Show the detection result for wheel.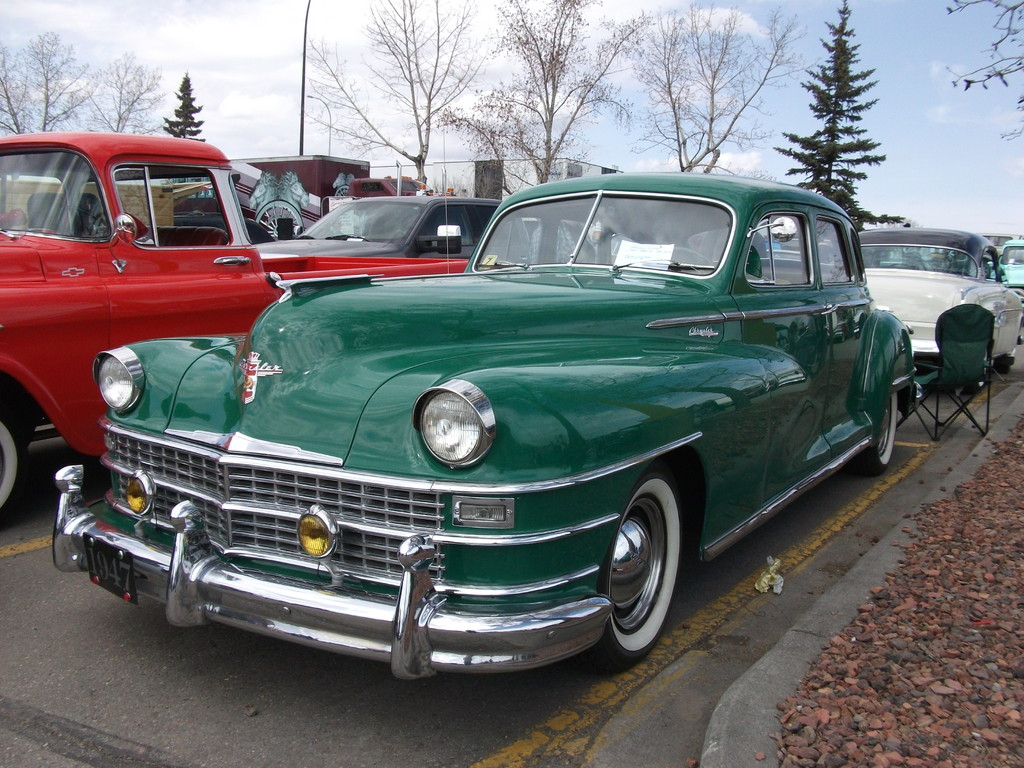
(258,200,305,240).
